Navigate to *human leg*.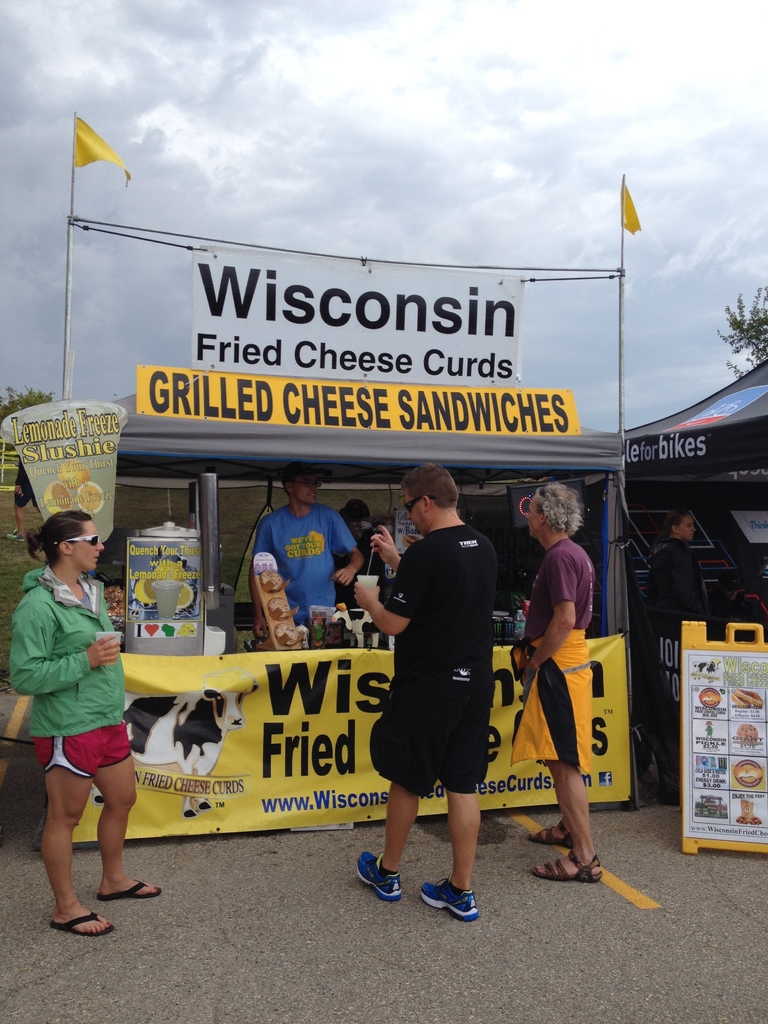
Navigation target: (527,765,598,877).
